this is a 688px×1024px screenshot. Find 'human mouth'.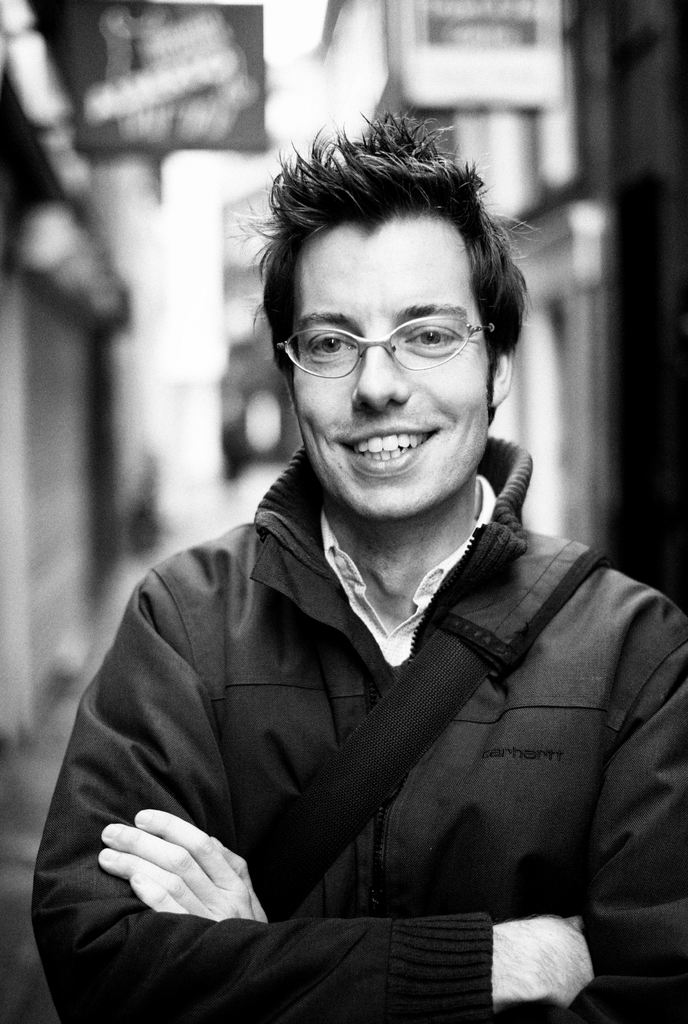
Bounding box: 341/426/438/477.
